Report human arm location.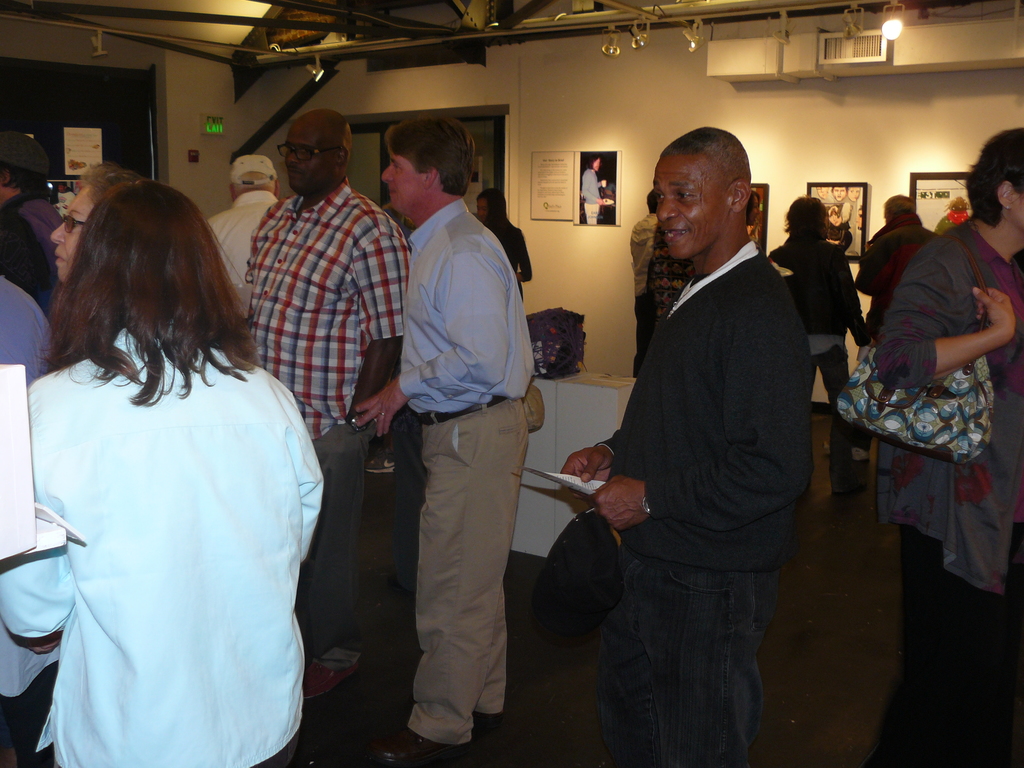
Report: bbox(588, 295, 819, 532).
